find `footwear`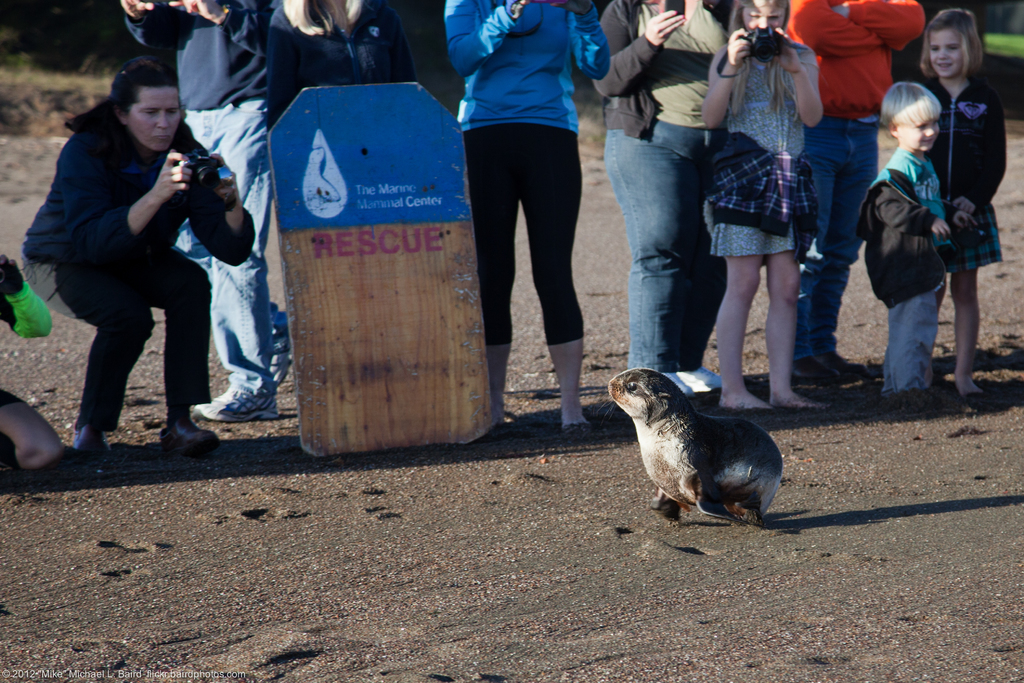
Rect(168, 416, 216, 448)
